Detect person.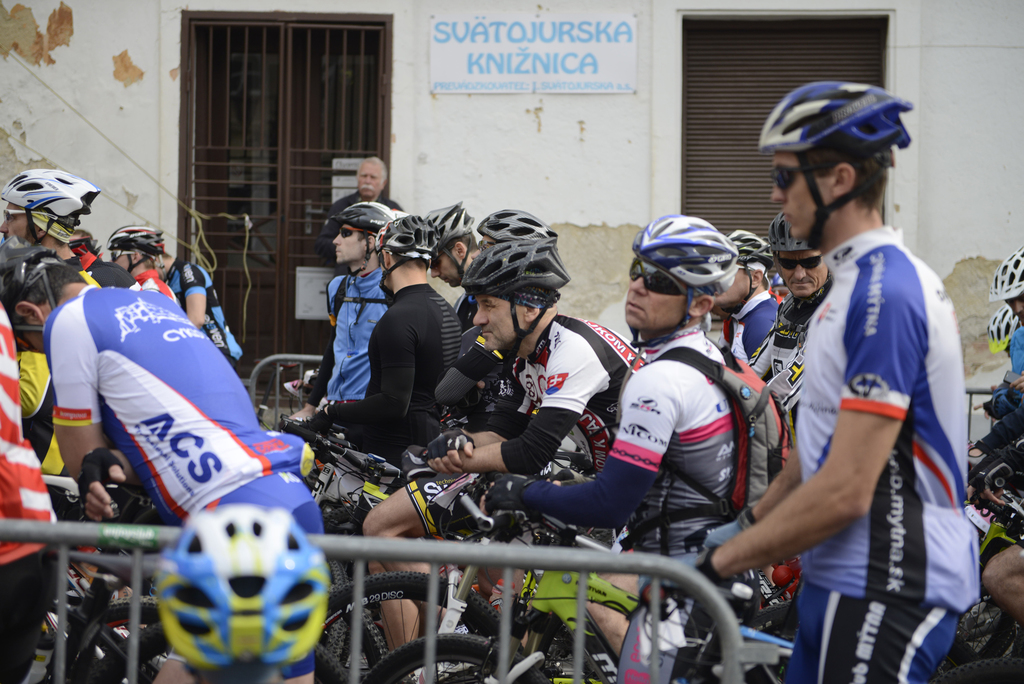
Detected at locate(0, 245, 332, 550).
